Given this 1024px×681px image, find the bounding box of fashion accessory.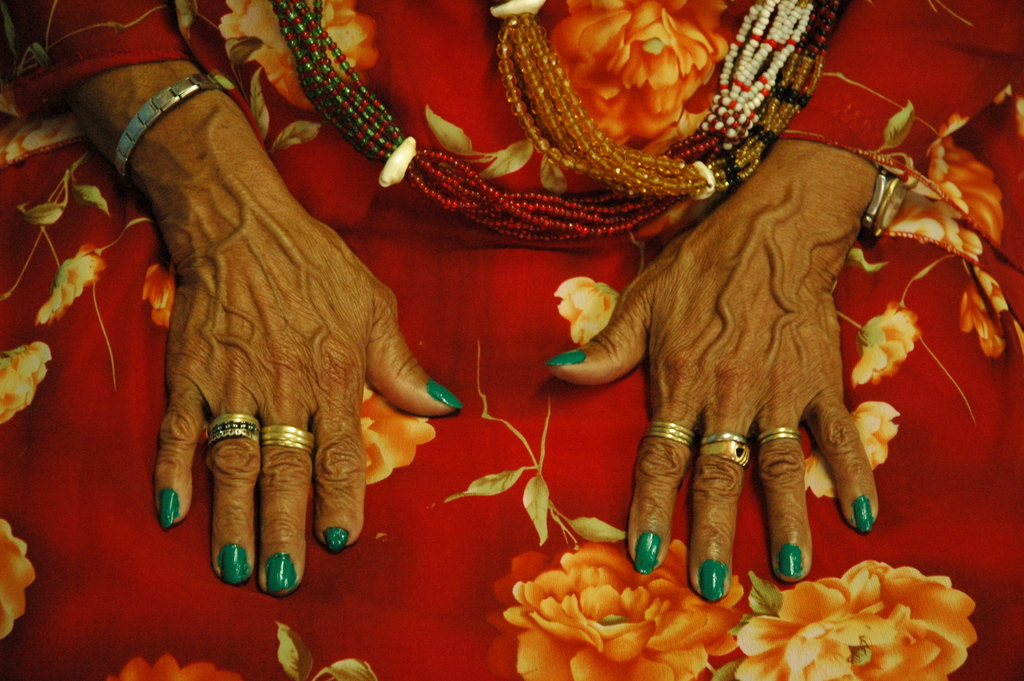
<region>699, 432, 746, 469</region>.
